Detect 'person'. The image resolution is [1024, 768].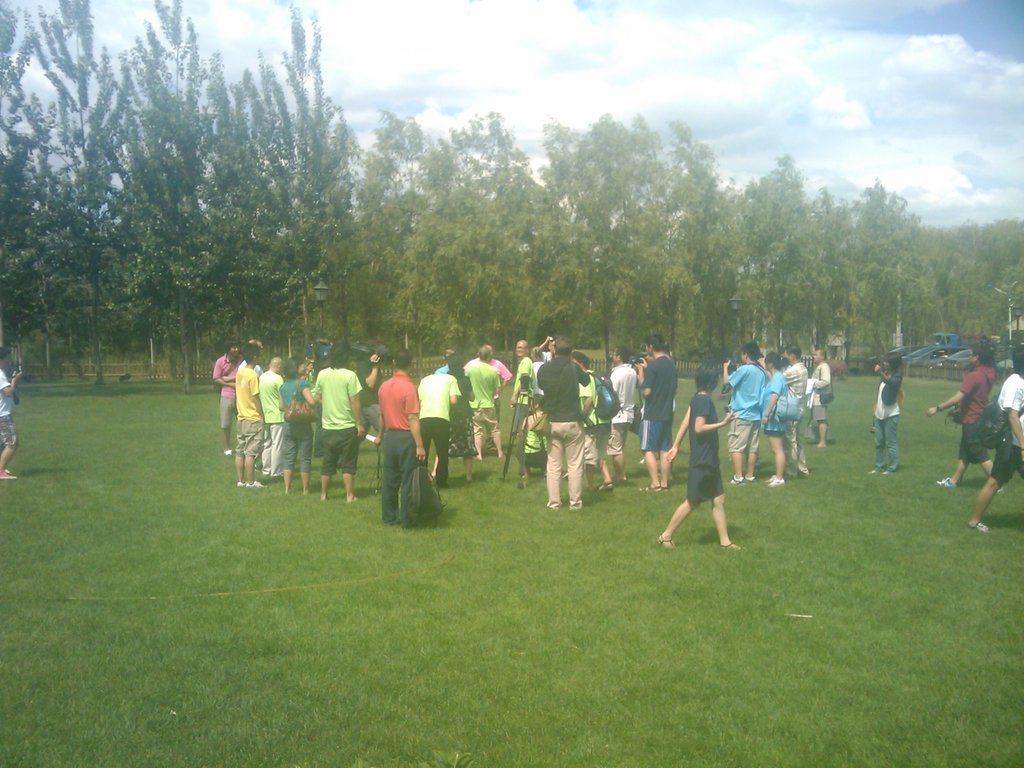
536:328:589:515.
